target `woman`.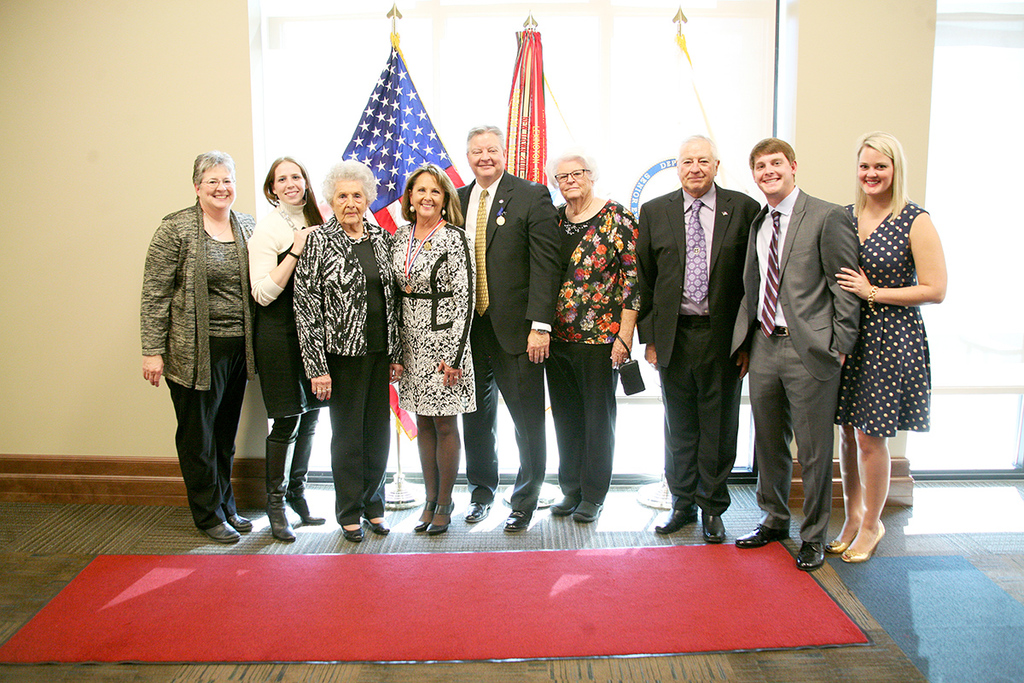
Target region: box=[243, 157, 332, 545].
